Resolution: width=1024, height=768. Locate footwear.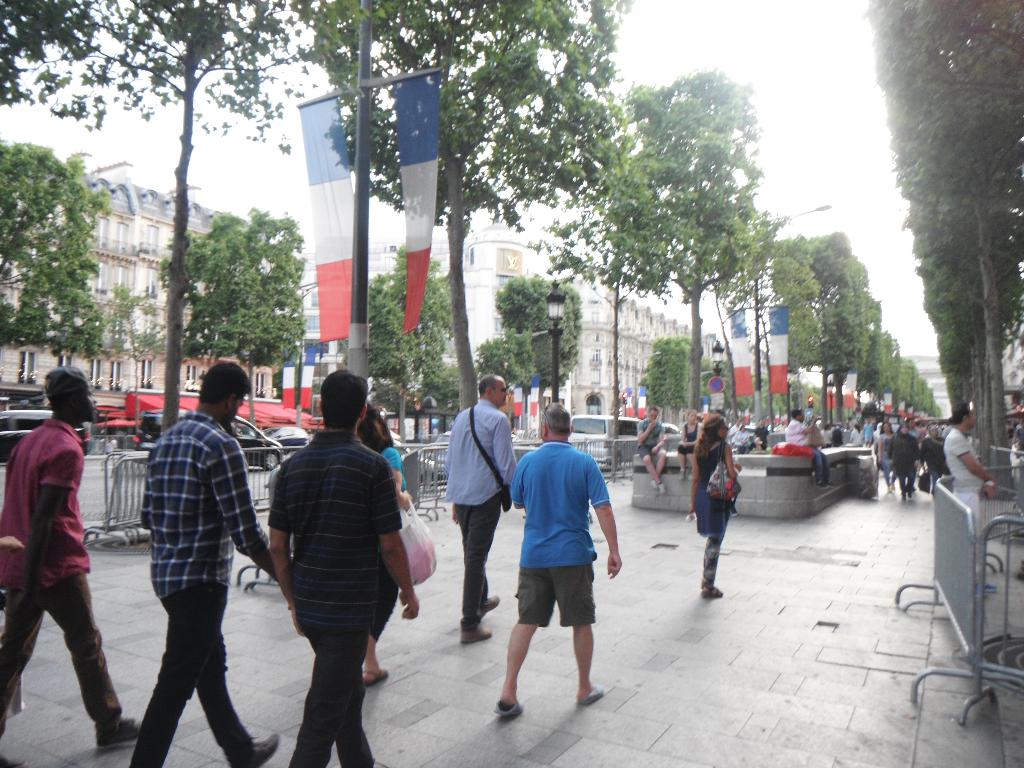
<box>984,577,998,594</box>.
